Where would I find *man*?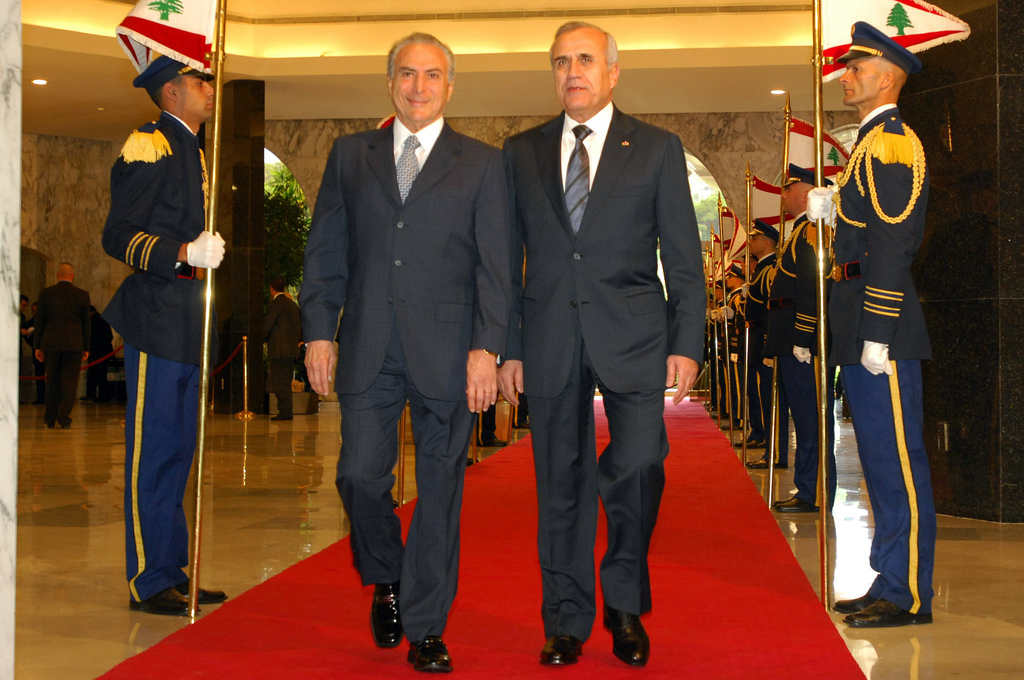
At (x1=14, y1=293, x2=42, y2=400).
